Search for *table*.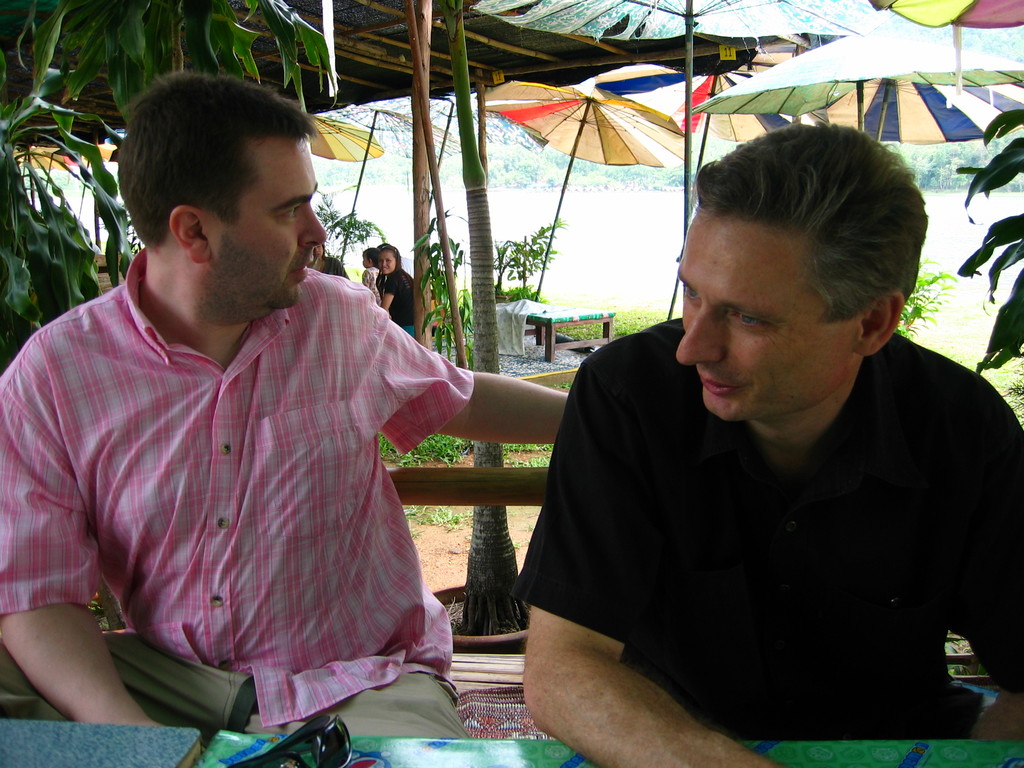
Found at (0, 719, 200, 767).
